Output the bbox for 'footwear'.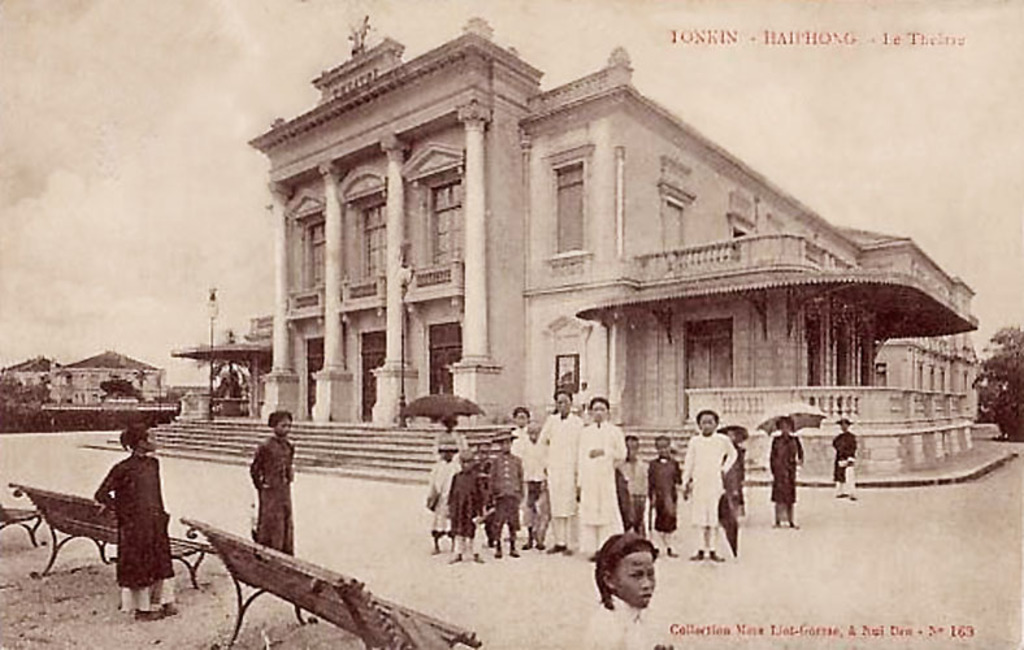
BBox(134, 604, 159, 619).
